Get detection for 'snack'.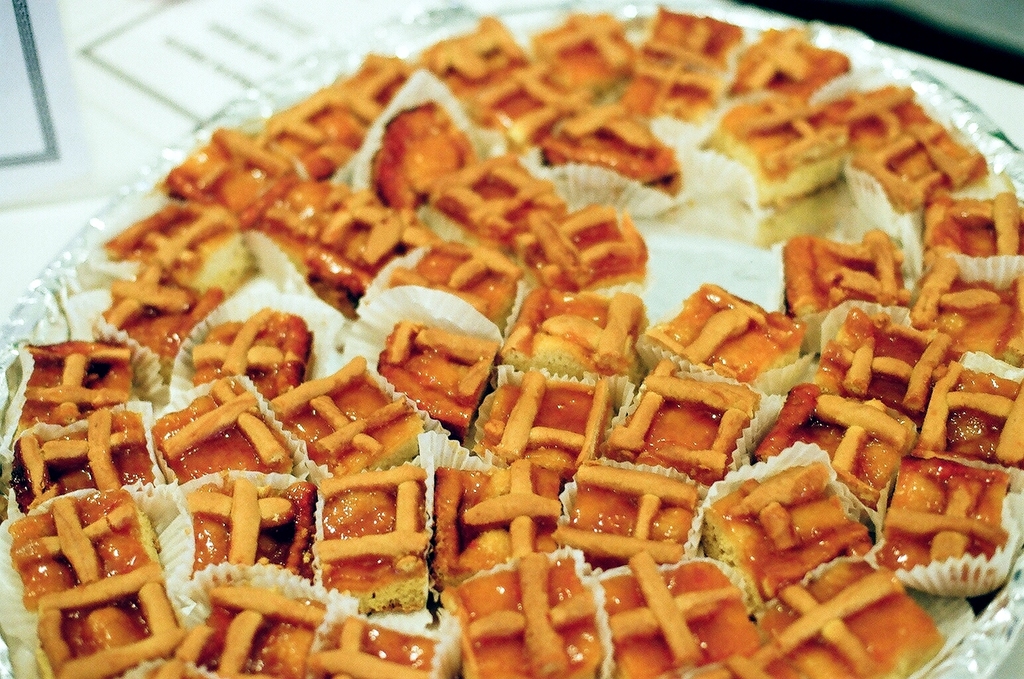
Detection: [476,369,617,481].
